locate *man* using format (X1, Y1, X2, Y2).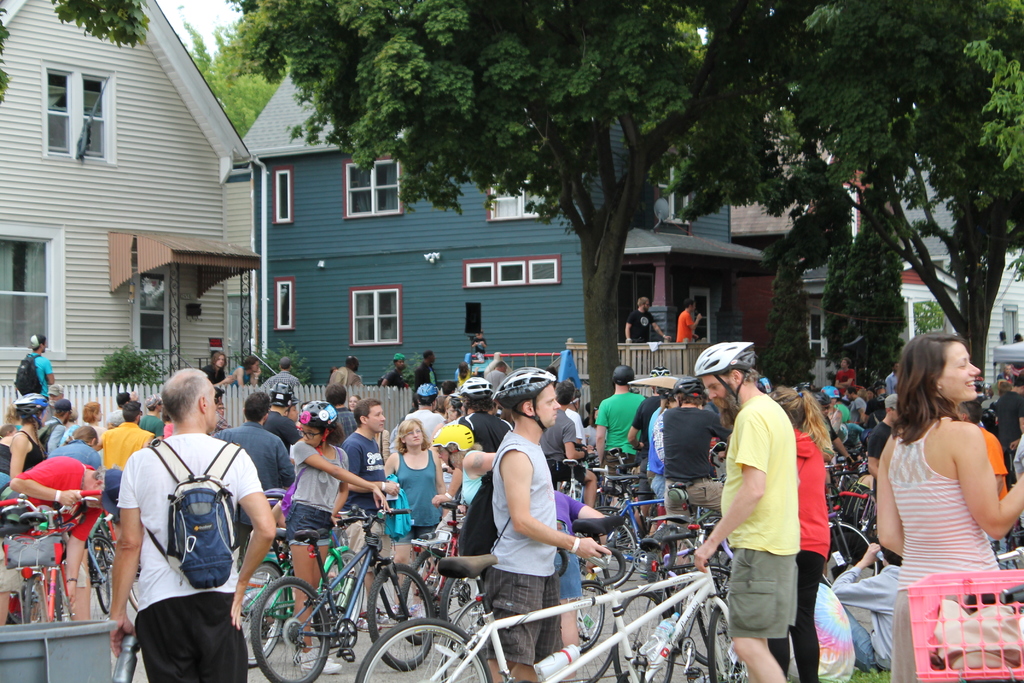
(676, 300, 703, 347).
